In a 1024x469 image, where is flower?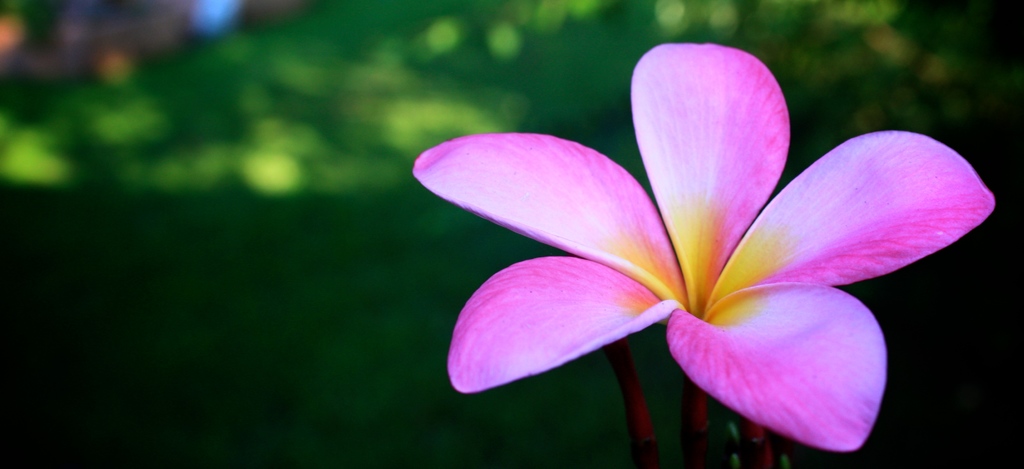
377,45,1014,449.
